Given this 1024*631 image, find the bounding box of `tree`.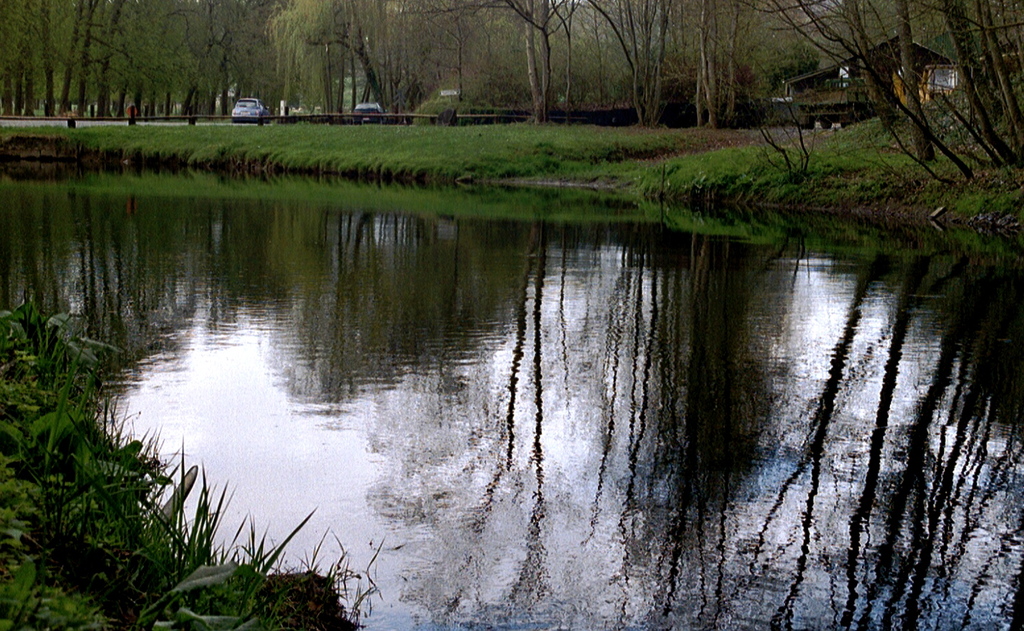
left=275, top=0, right=459, bottom=106.
